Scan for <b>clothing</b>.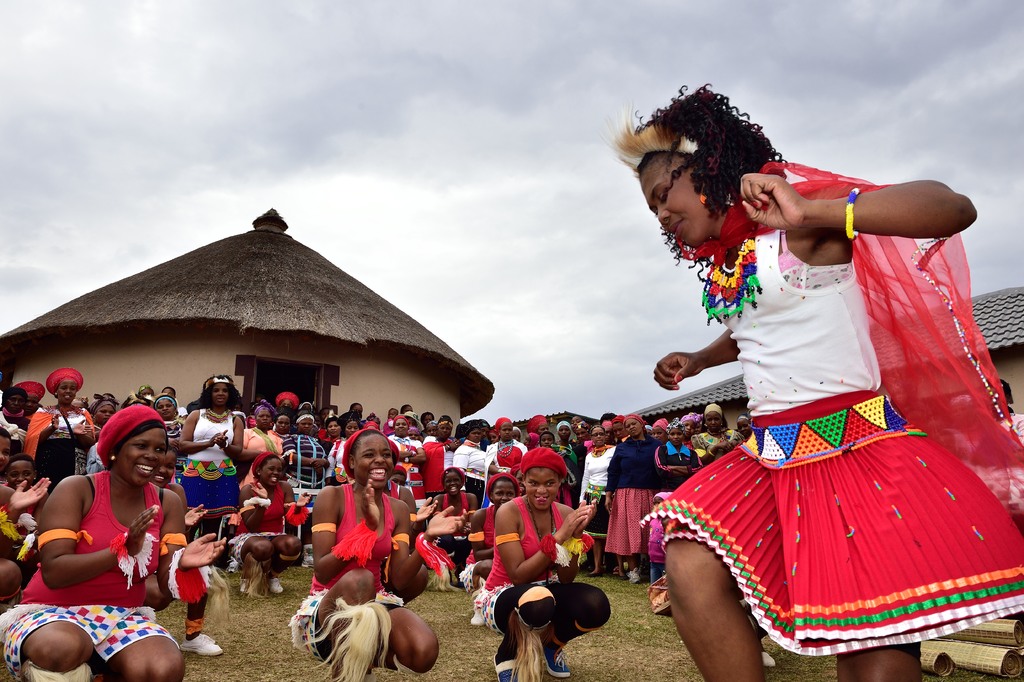
Scan result: [x1=579, y1=446, x2=617, y2=536].
